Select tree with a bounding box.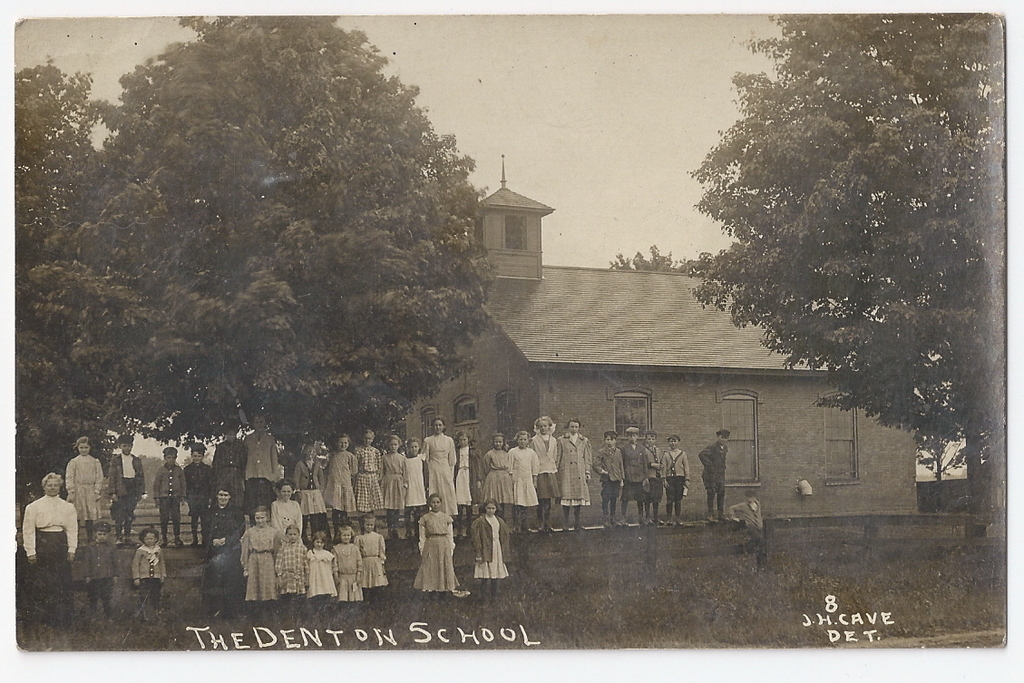
[15, 49, 143, 493].
